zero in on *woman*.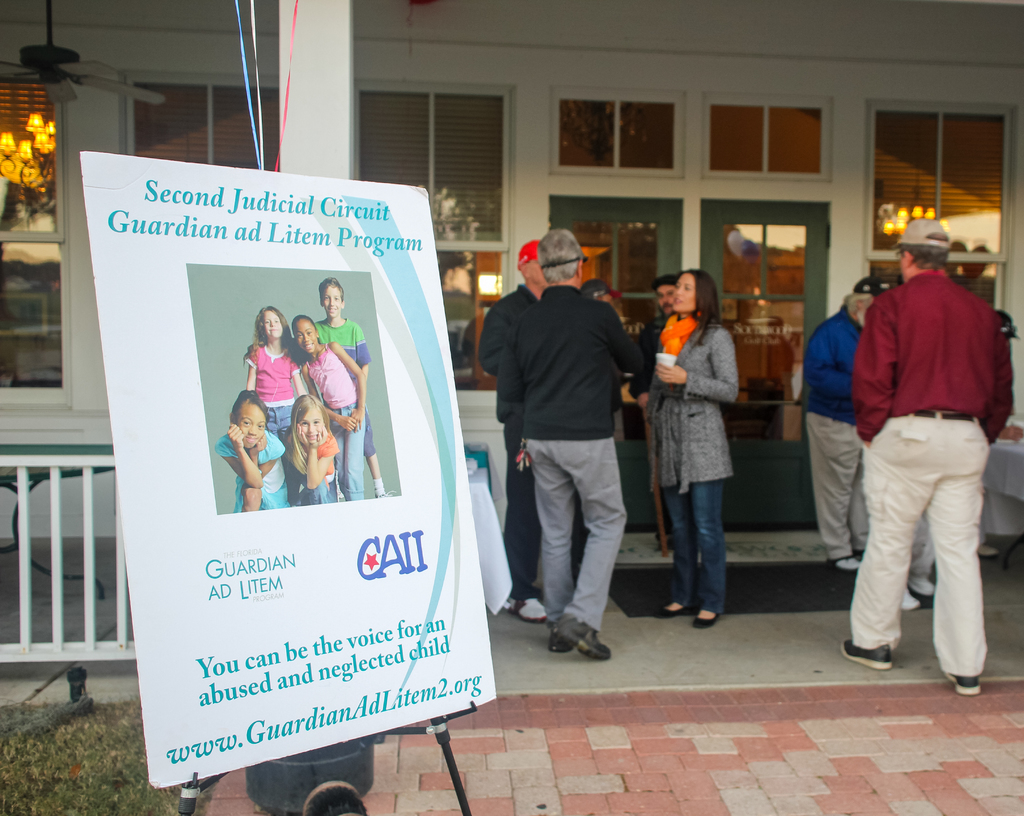
Zeroed in: bbox(650, 268, 765, 614).
